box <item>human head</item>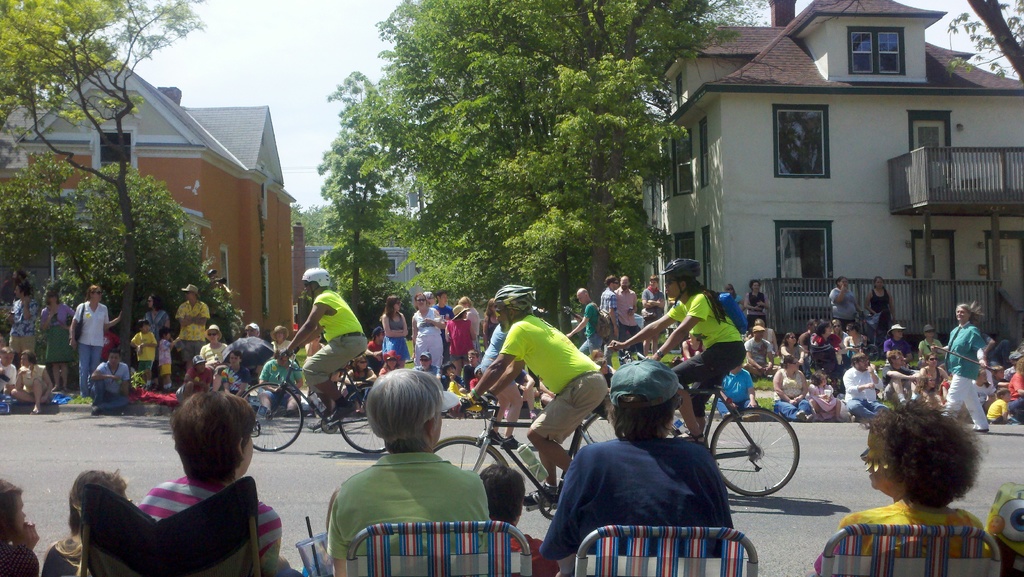
(x1=269, y1=325, x2=289, y2=345)
